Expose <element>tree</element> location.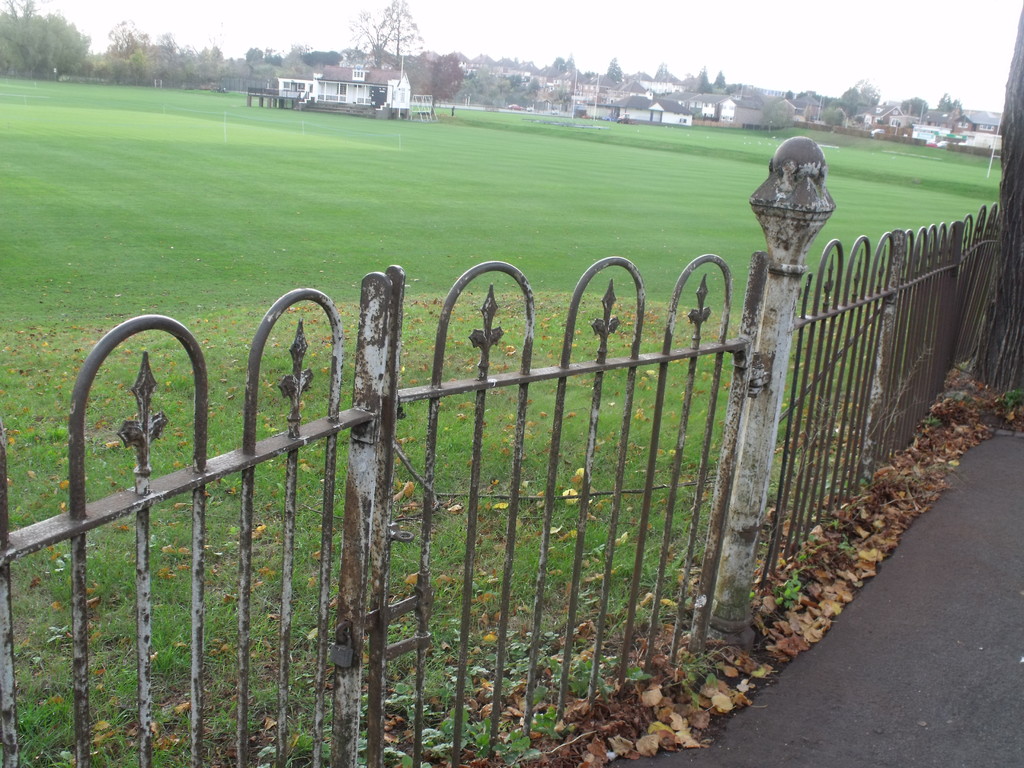
Exposed at <region>586, 73, 594, 77</region>.
